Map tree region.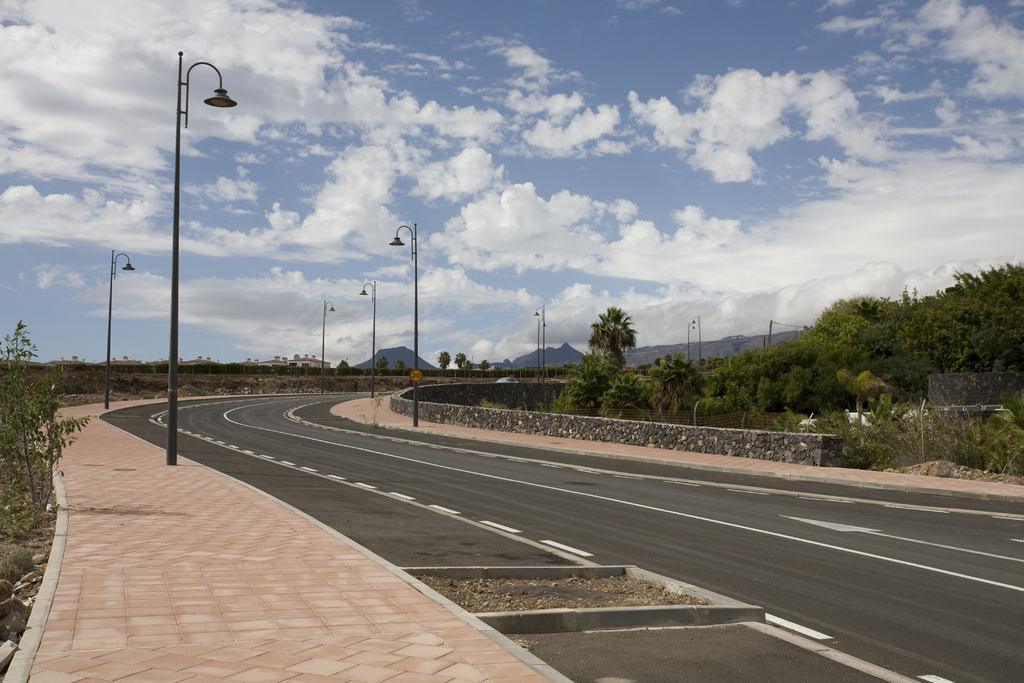
Mapped to x1=454 y1=349 x2=467 y2=367.
